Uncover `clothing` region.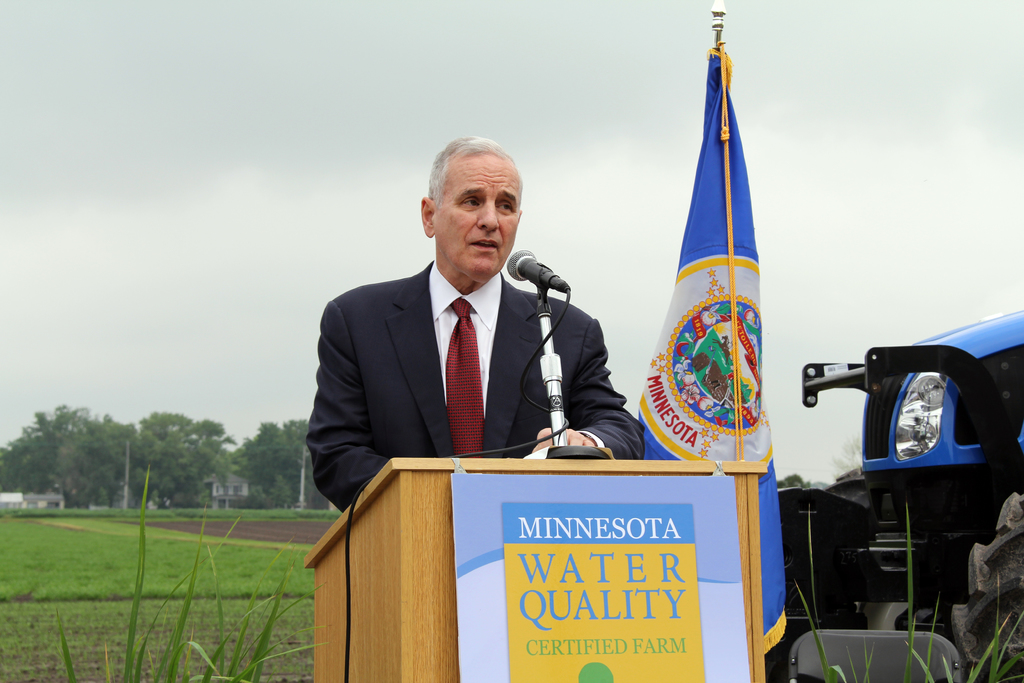
Uncovered: Rect(302, 263, 650, 513).
